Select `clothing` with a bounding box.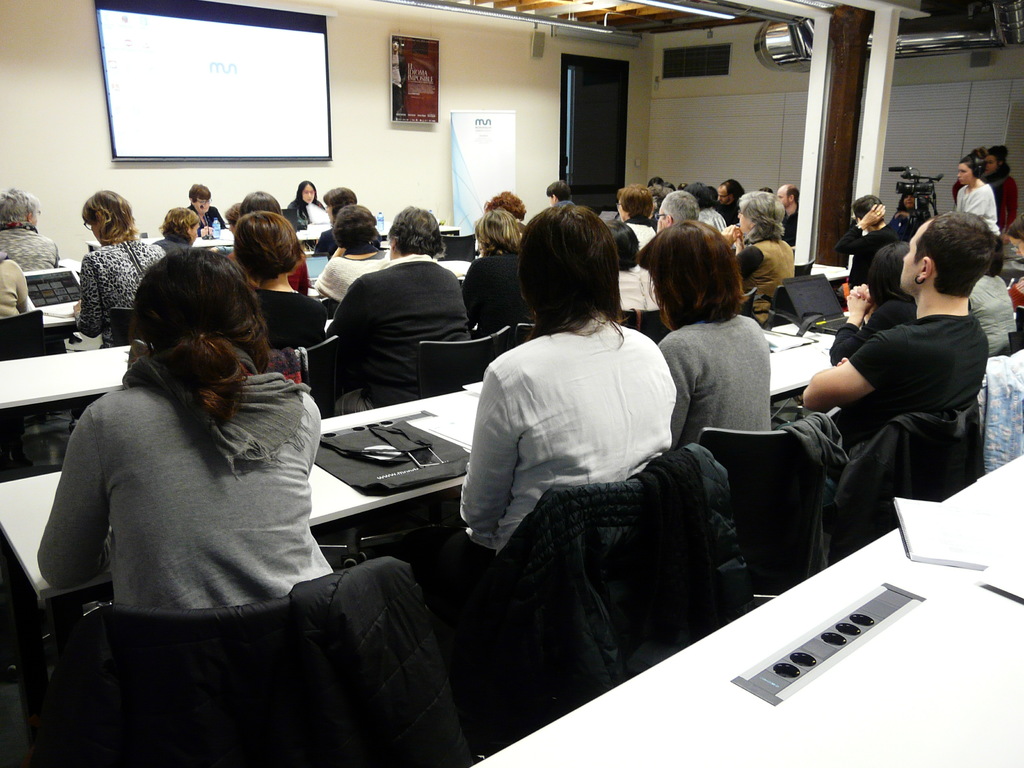
34 344 333 604.
